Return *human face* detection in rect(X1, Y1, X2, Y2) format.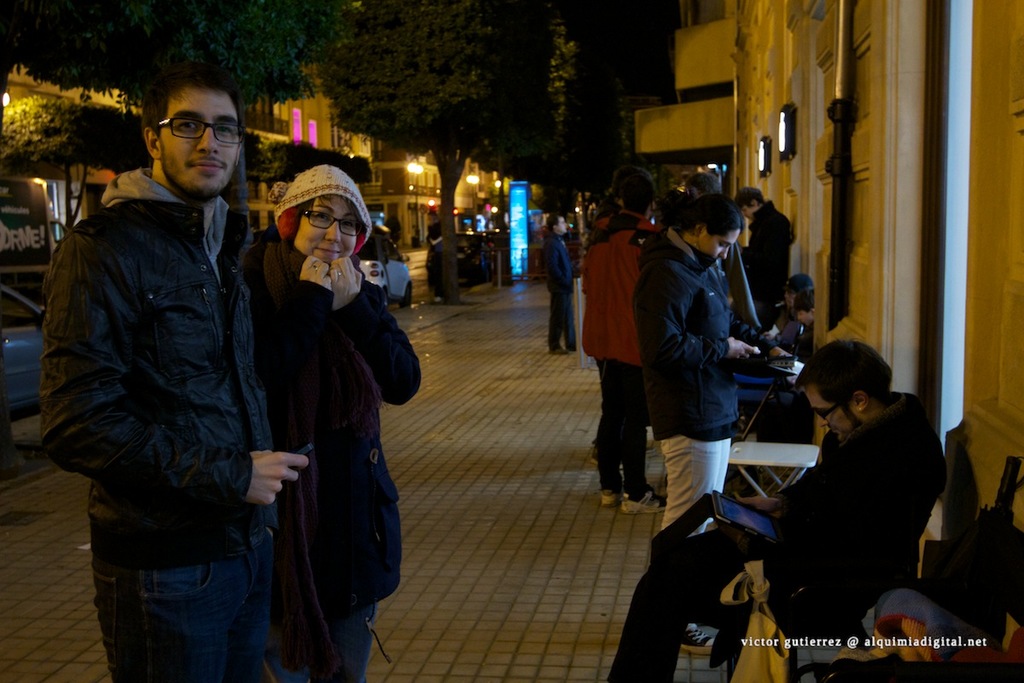
rect(806, 386, 861, 439).
